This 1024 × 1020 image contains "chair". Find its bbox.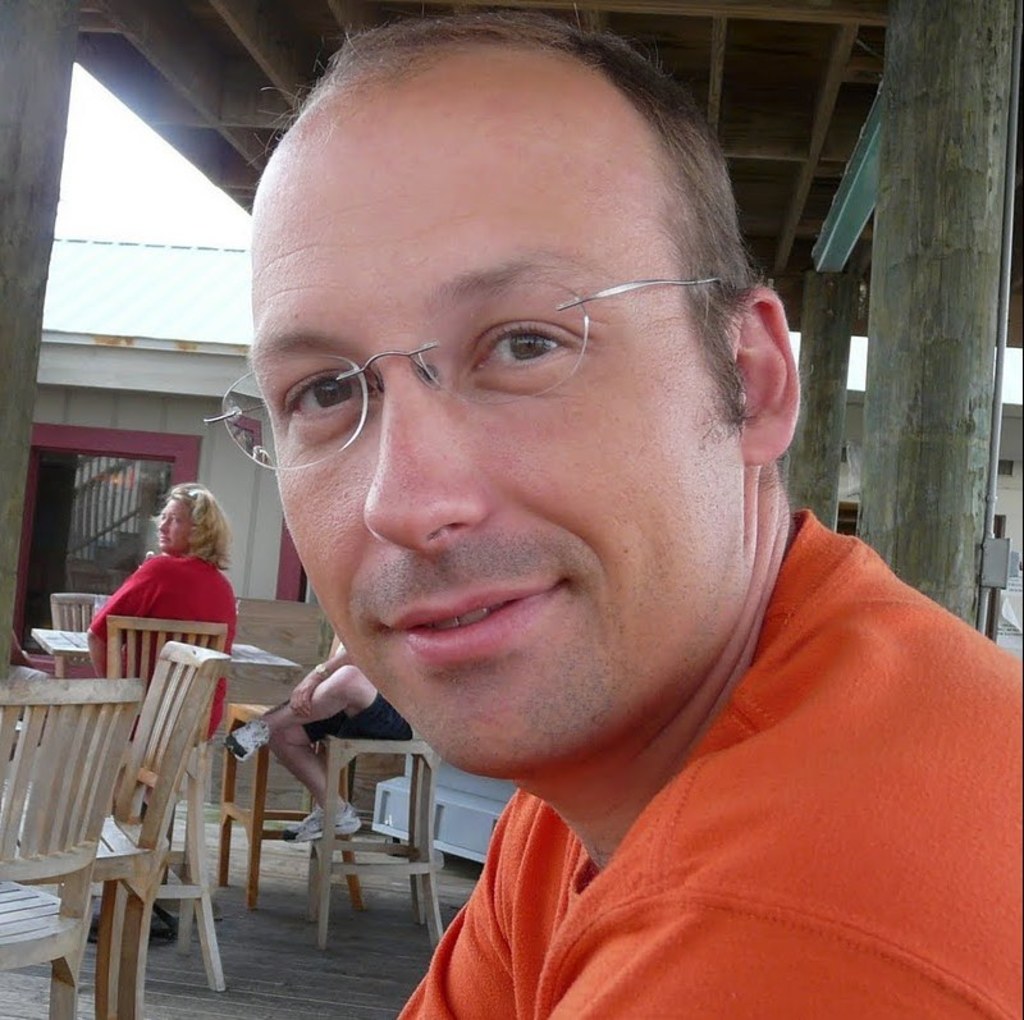
0, 637, 234, 1019.
